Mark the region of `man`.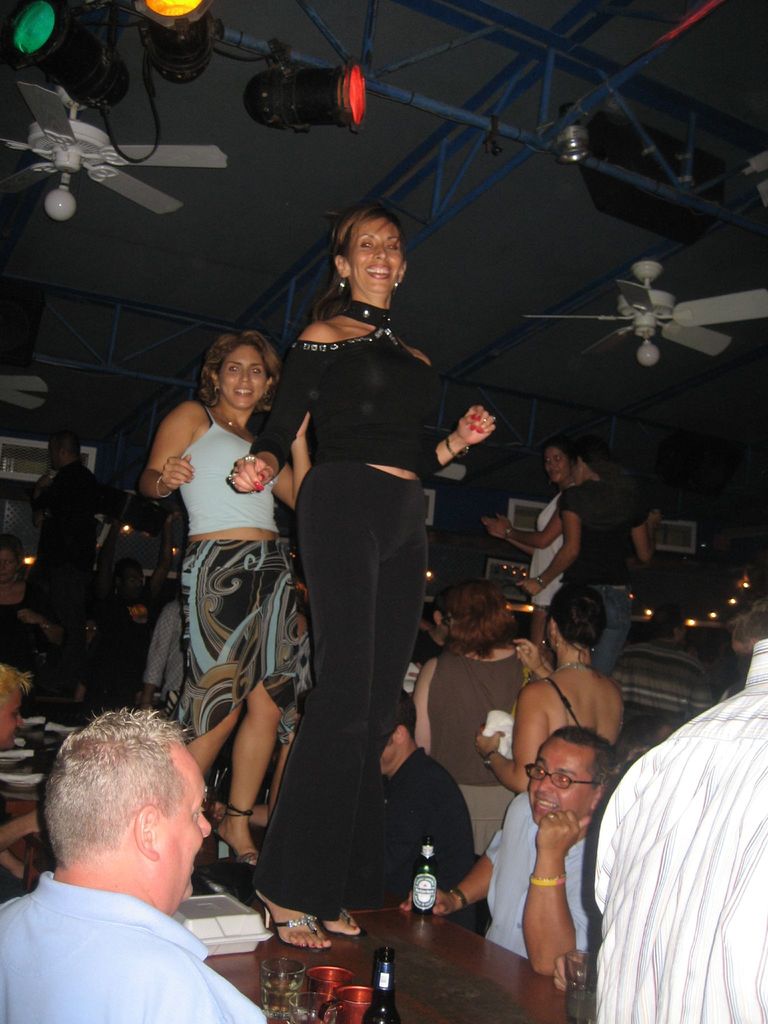
Region: (left=0, top=705, right=291, bottom=1023).
